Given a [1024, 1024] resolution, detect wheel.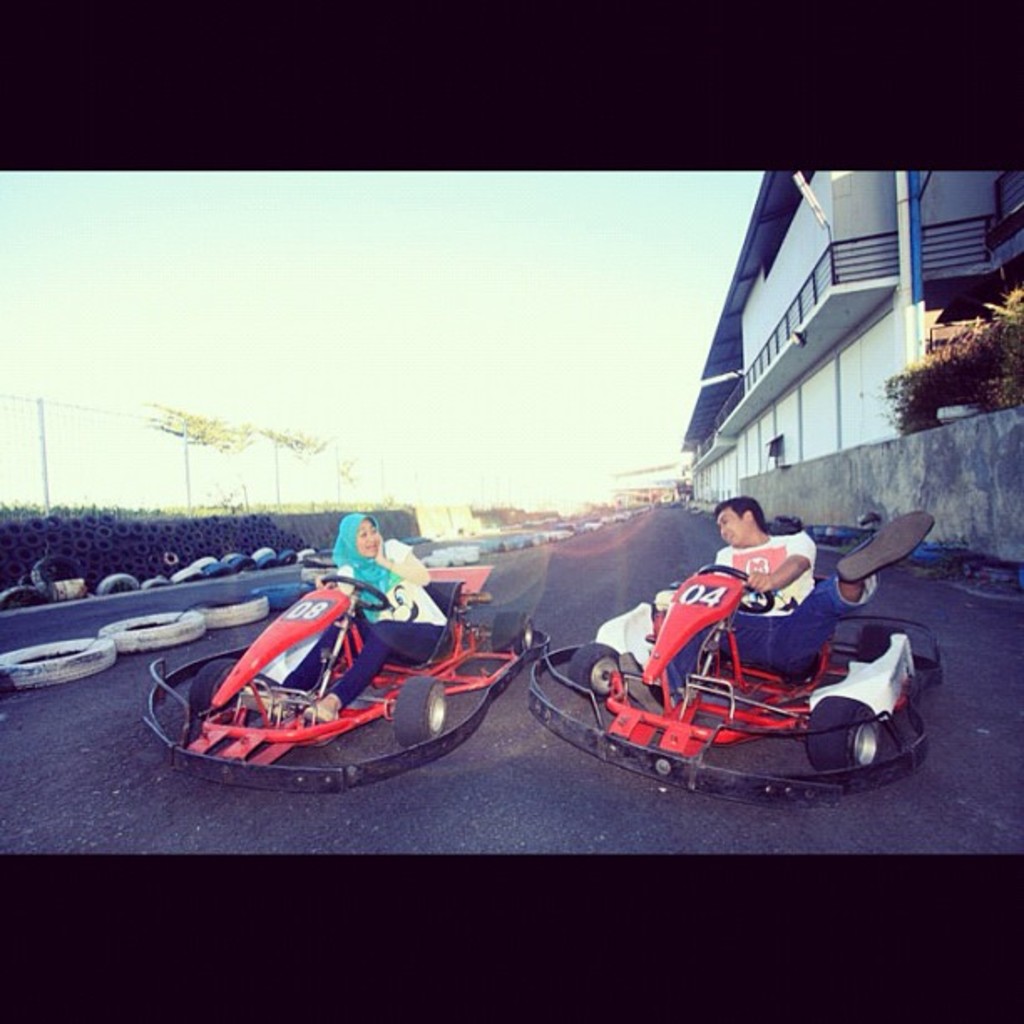
detection(0, 586, 40, 607).
